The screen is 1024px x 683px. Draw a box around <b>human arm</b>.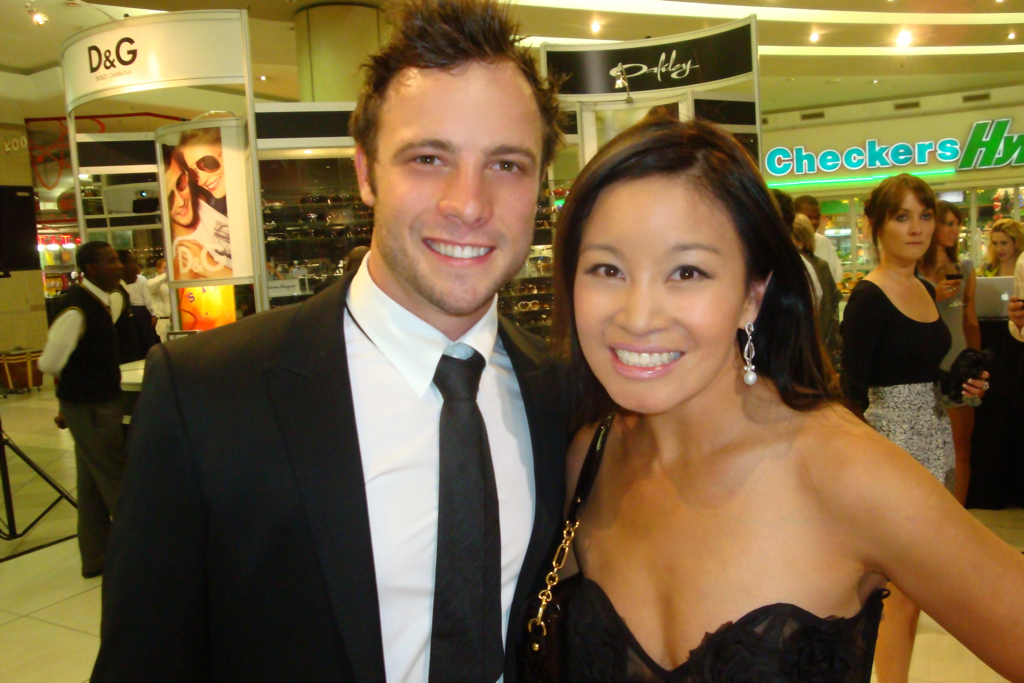
select_region(88, 345, 218, 682).
